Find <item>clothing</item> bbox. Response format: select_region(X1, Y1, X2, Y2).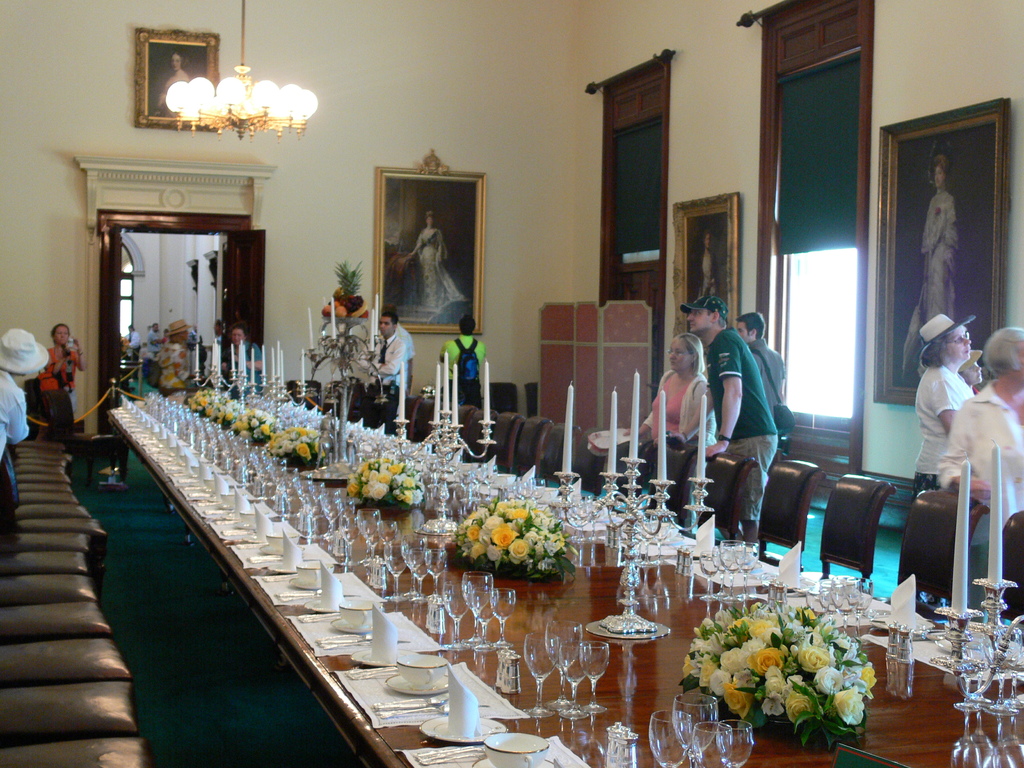
select_region(0, 372, 41, 468).
